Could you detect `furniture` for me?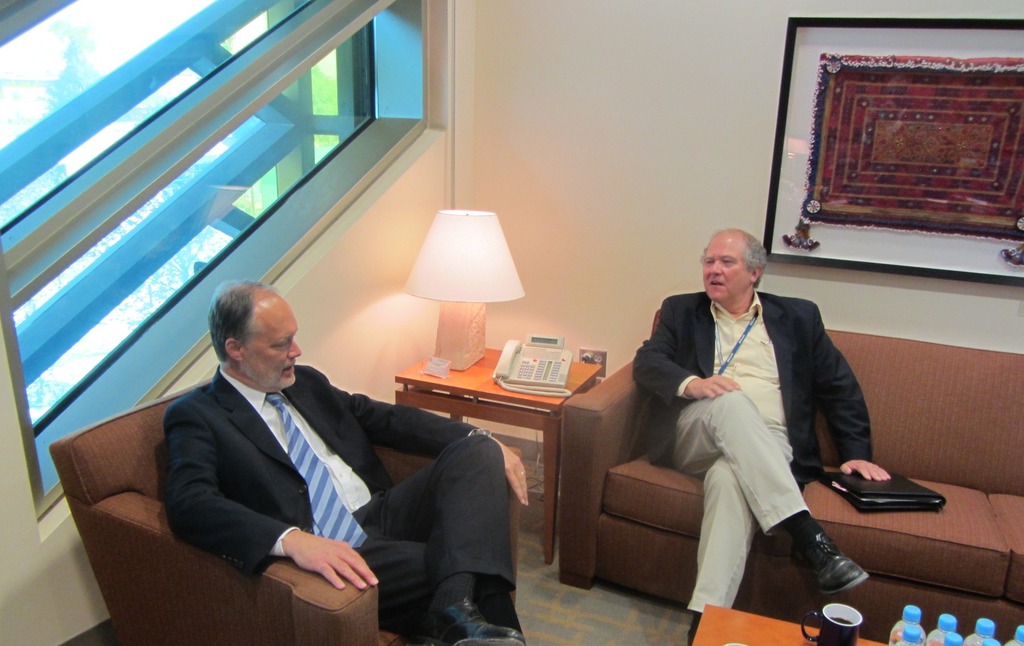
Detection result: x1=48, y1=391, x2=524, y2=645.
